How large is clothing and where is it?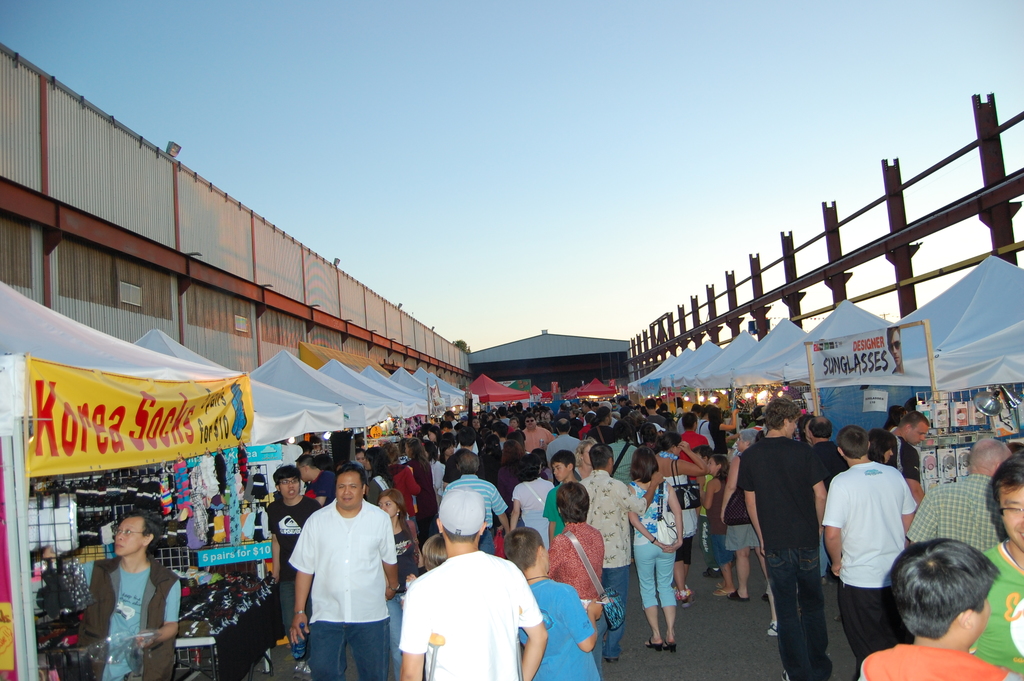
Bounding box: bbox=[578, 465, 637, 660].
